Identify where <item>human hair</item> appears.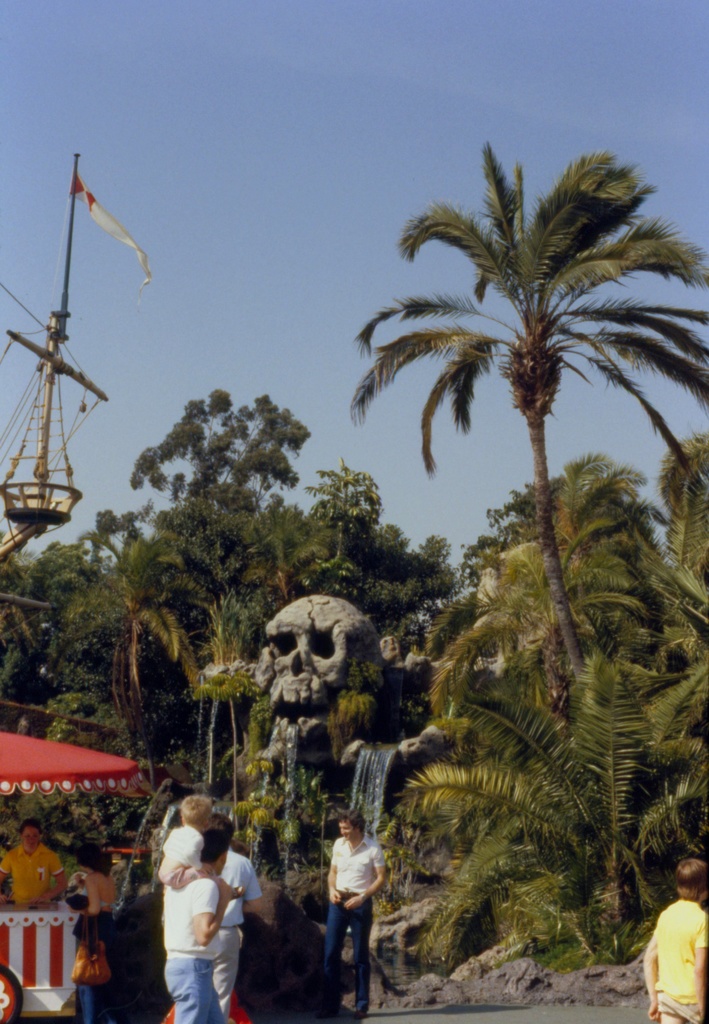
Appears at x1=200 y1=828 x2=228 y2=865.
